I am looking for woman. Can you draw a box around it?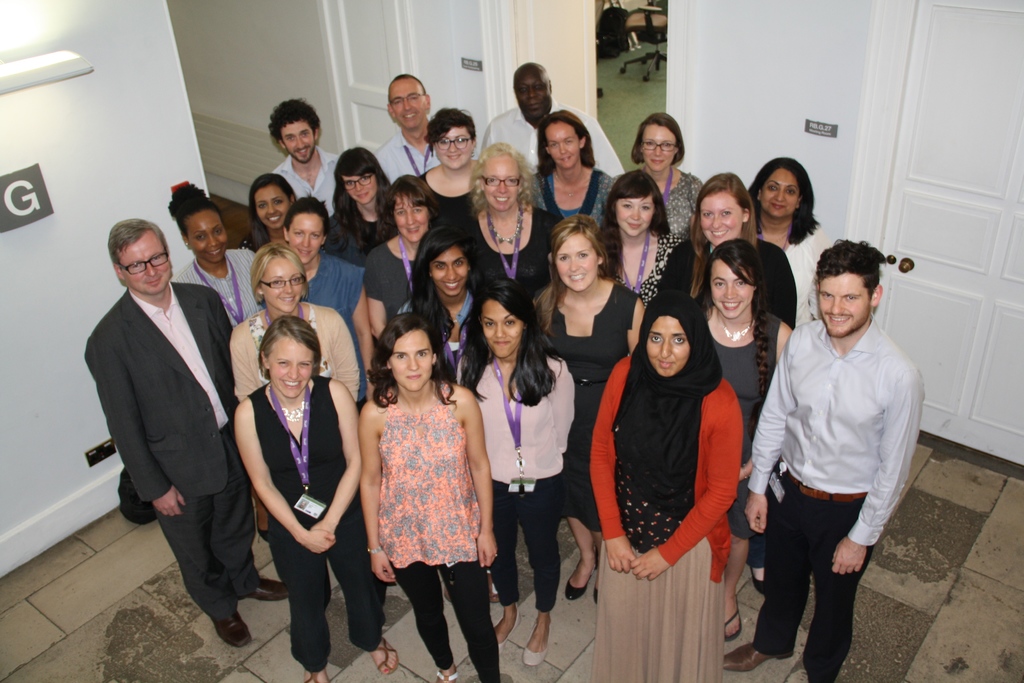
Sure, the bounding box is select_region(364, 174, 438, 342).
